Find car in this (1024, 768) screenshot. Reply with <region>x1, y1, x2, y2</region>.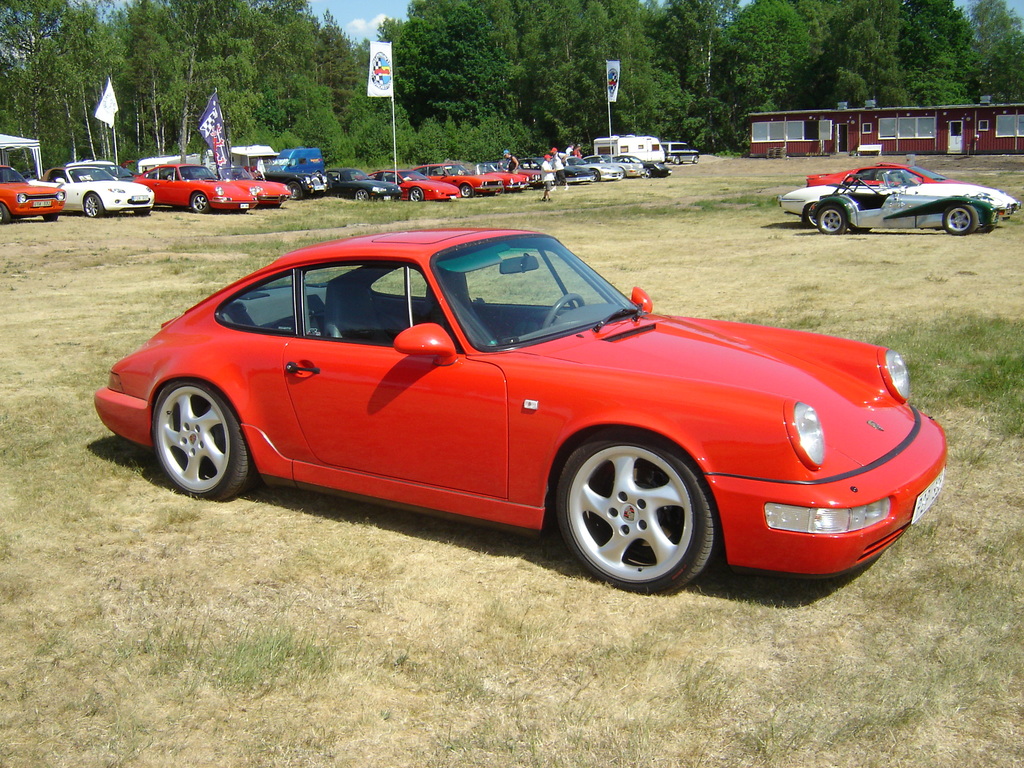
<region>100, 231, 927, 583</region>.
